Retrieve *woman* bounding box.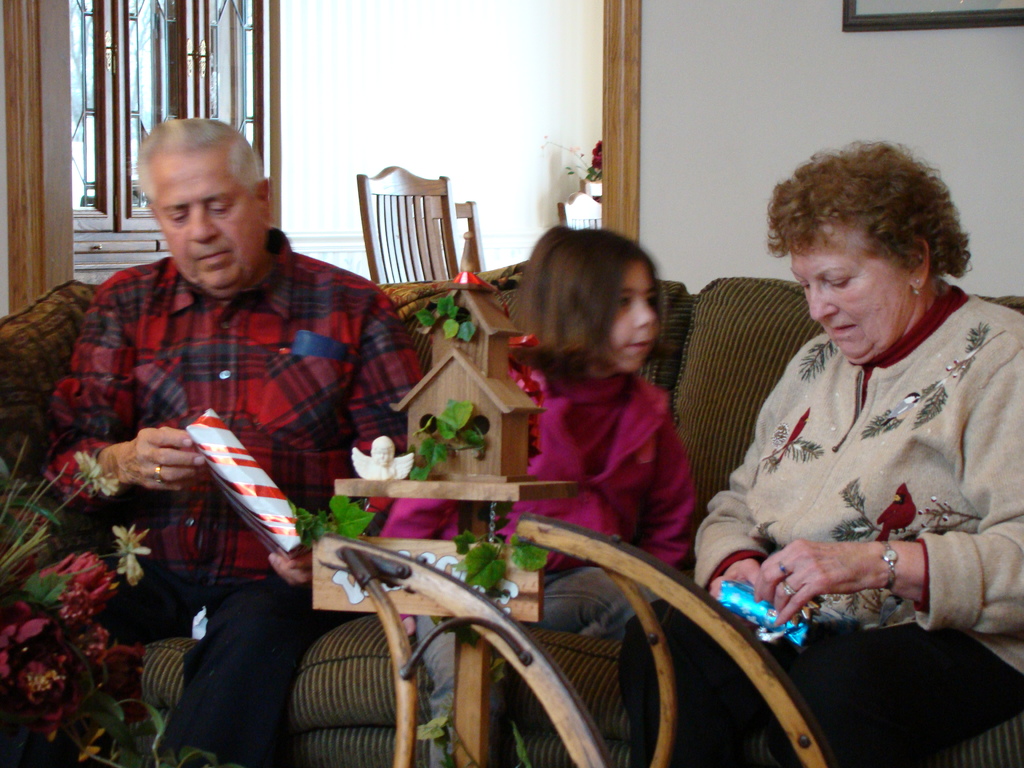
Bounding box: Rect(540, 145, 977, 719).
